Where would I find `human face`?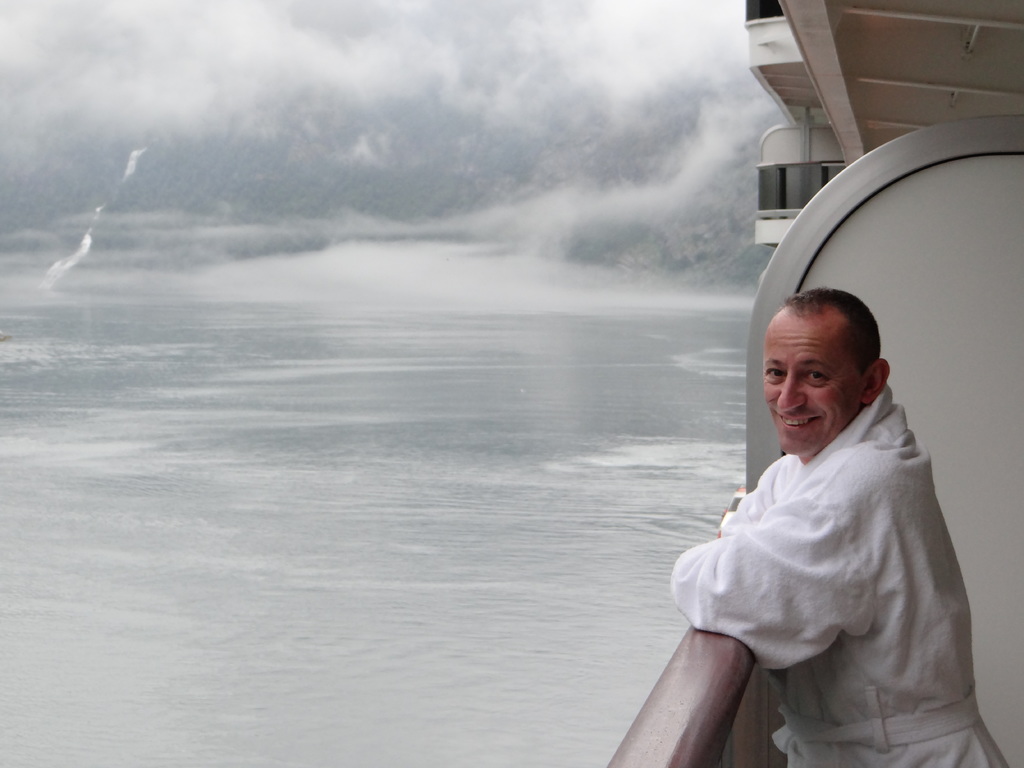
At 758 314 862 460.
